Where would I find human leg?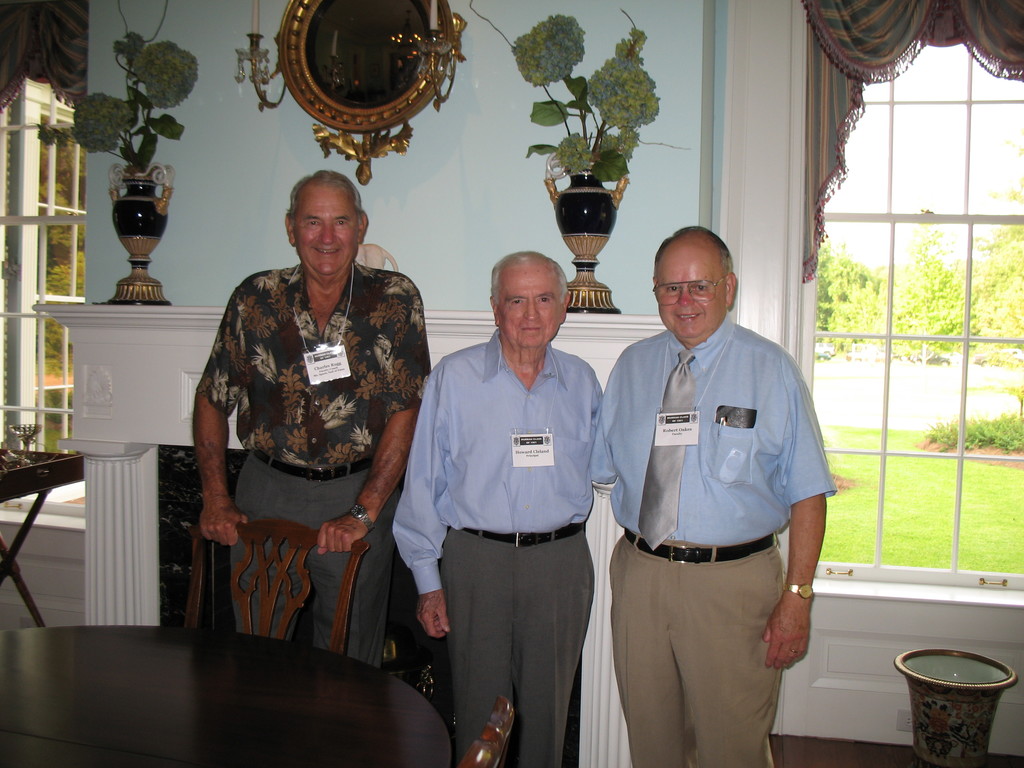
At (left=235, top=471, right=312, bottom=642).
